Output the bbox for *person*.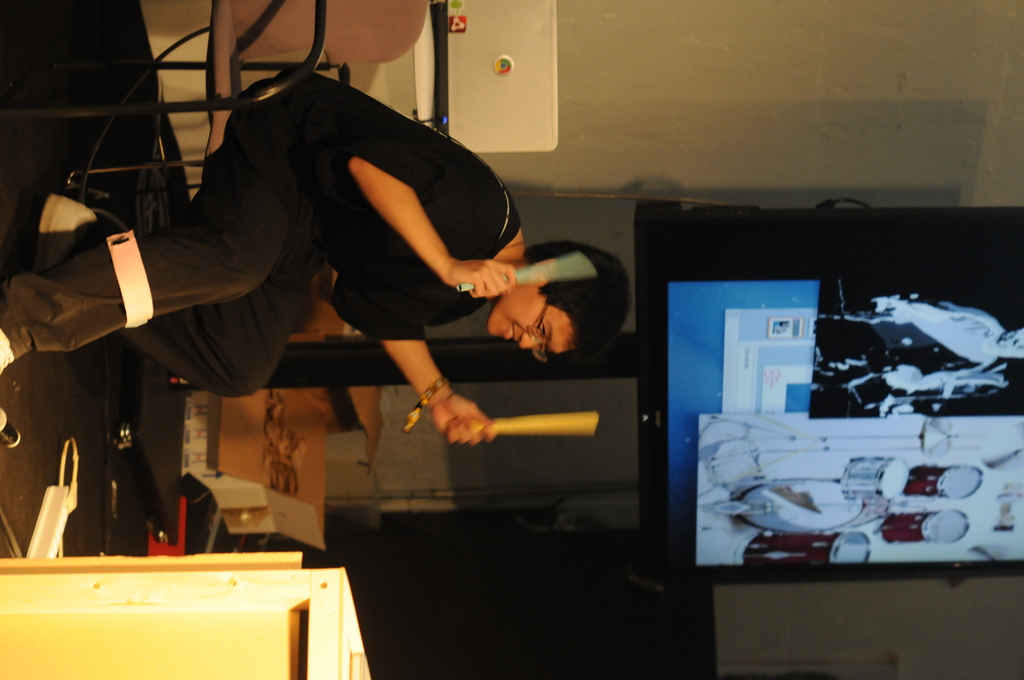
x1=142, y1=73, x2=701, y2=613.
